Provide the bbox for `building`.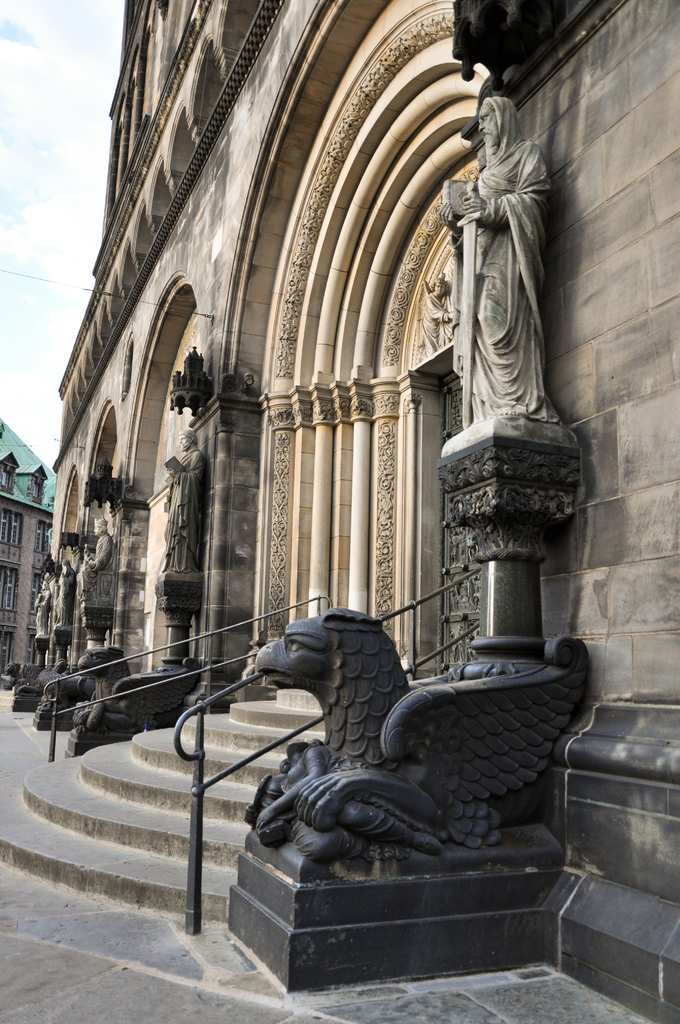
locate(0, 0, 679, 1023).
